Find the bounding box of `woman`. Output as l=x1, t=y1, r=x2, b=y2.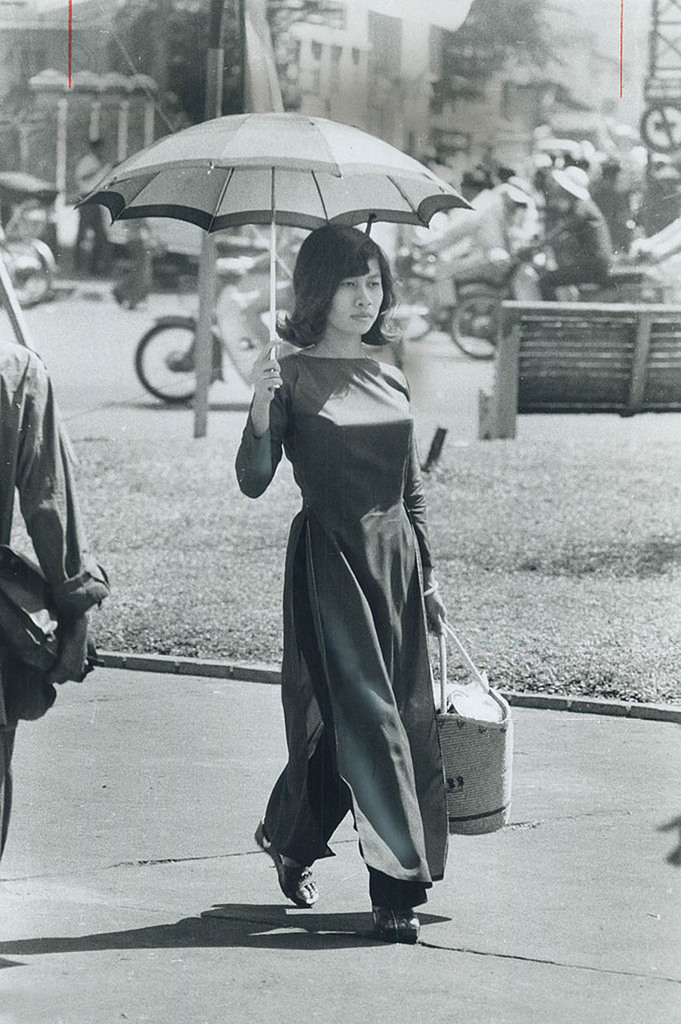
l=527, t=163, r=608, b=303.
